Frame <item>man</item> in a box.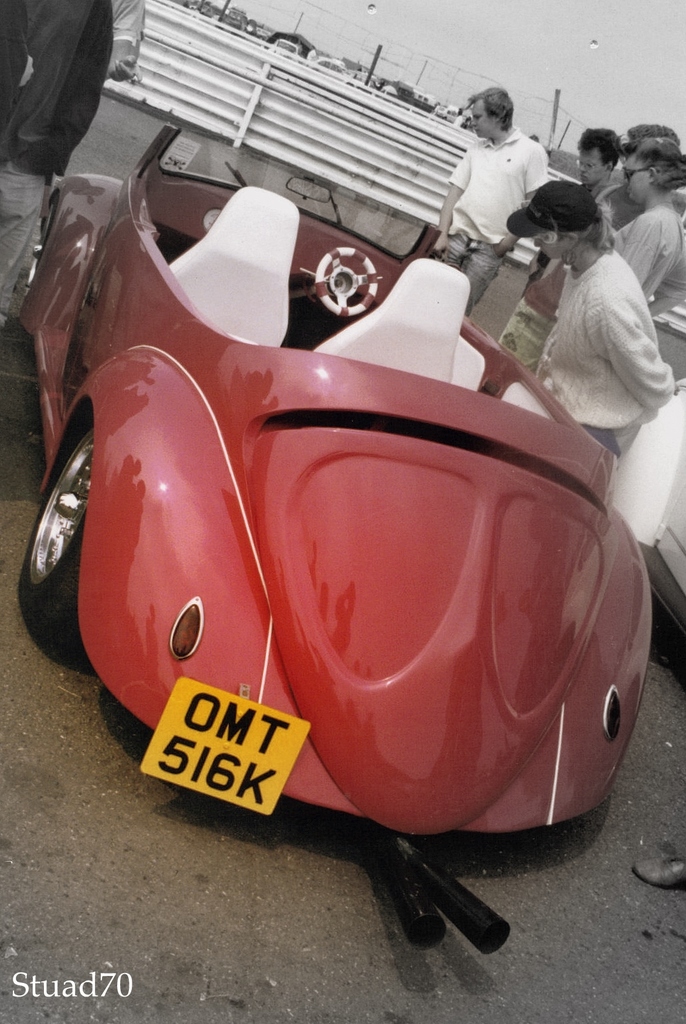
<box>432,83,546,321</box>.
